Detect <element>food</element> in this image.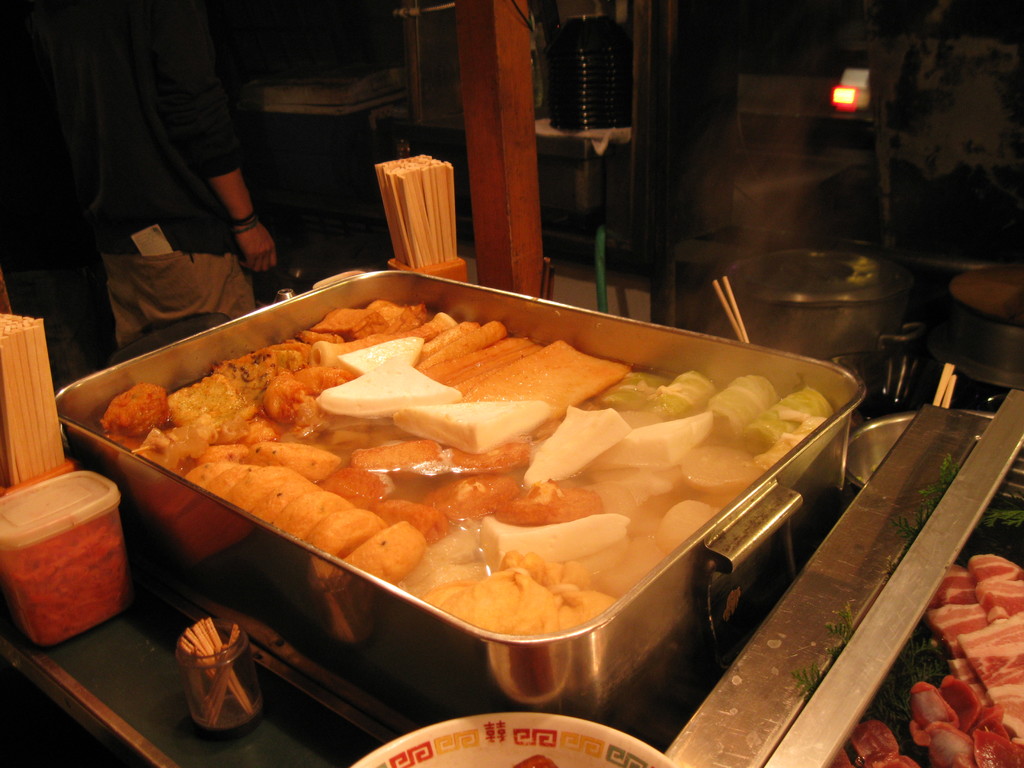
Detection: [left=0, top=512, right=124, bottom=645].
